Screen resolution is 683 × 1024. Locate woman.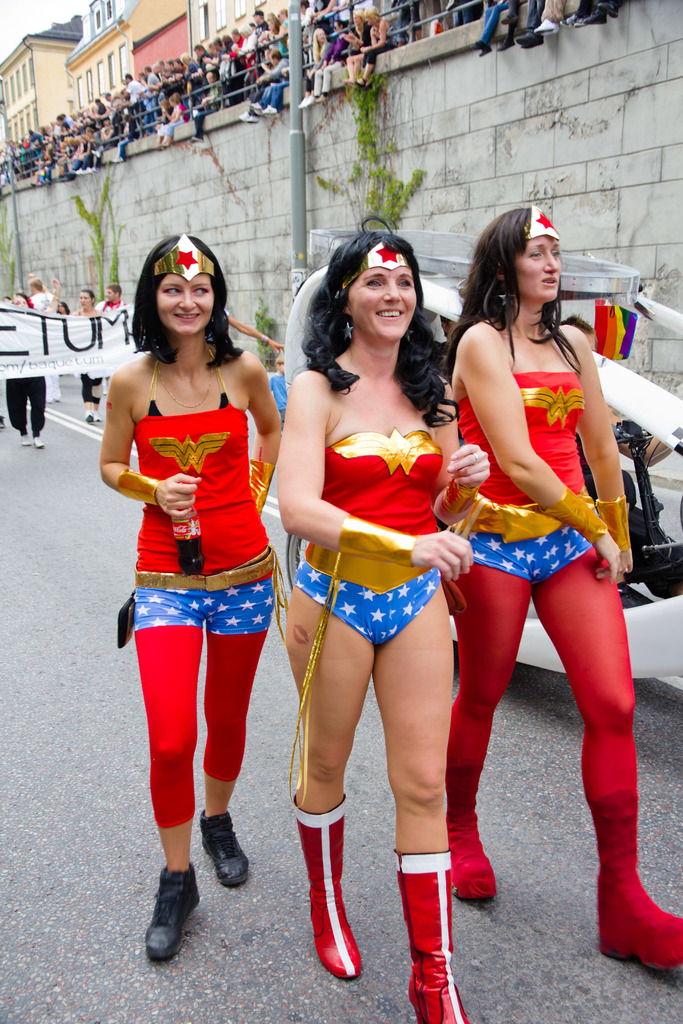
rect(95, 284, 123, 415).
